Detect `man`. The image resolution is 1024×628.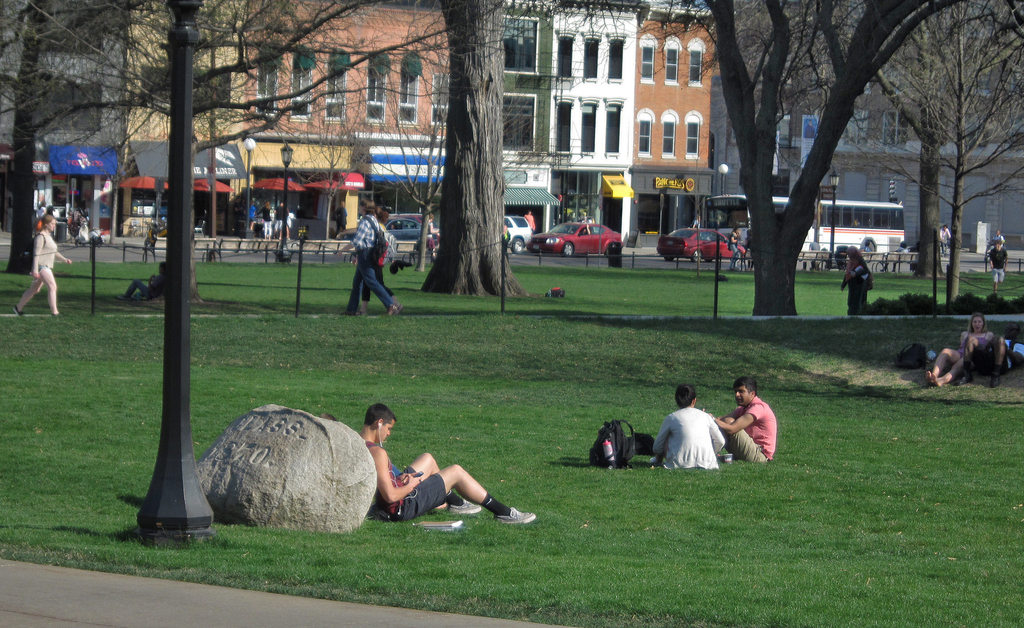
[963, 321, 1023, 390].
